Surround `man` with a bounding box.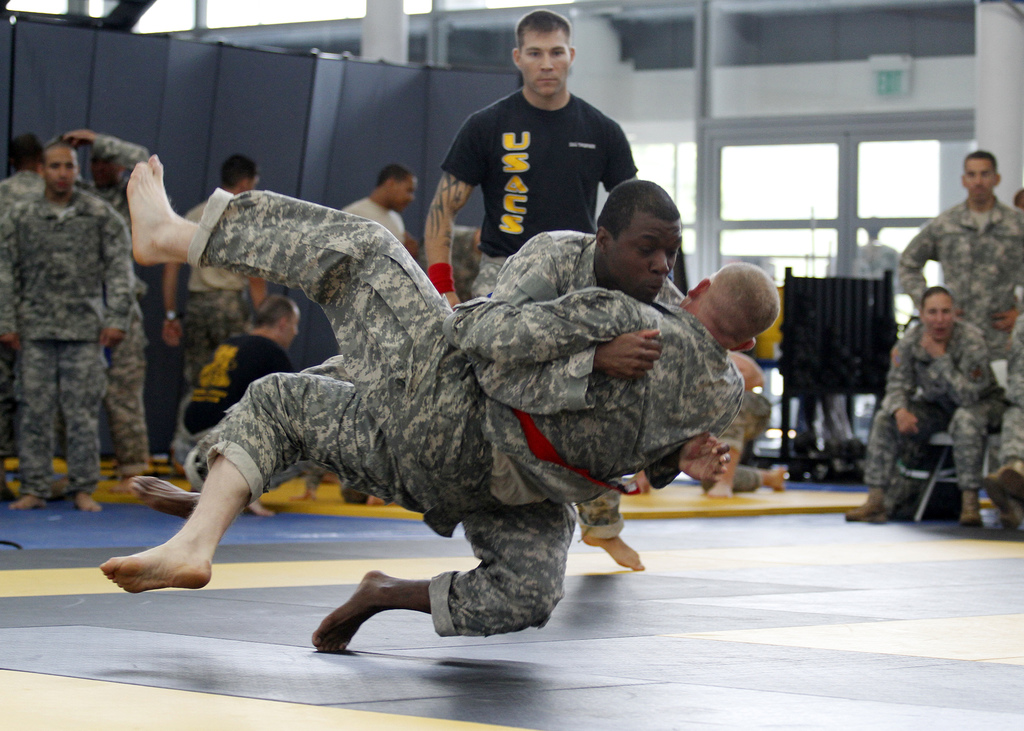
(left=163, top=155, right=269, bottom=476).
